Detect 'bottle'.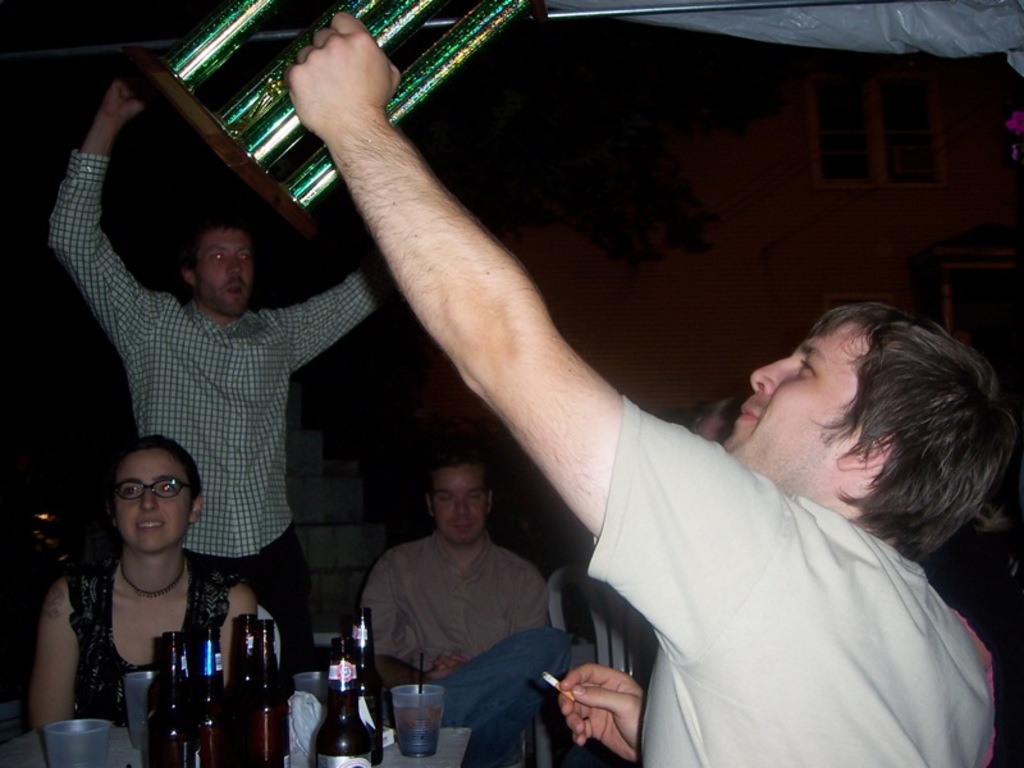
Detected at 154 672 205 767.
